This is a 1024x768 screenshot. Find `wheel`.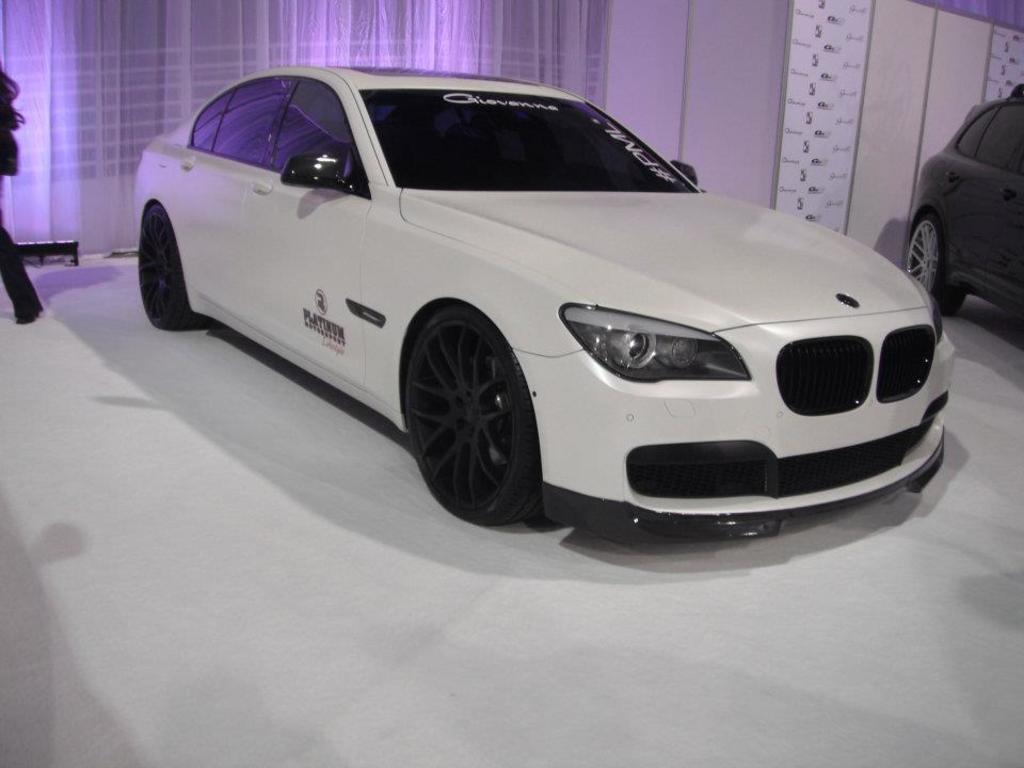
Bounding box: 903, 211, 964, 313.
